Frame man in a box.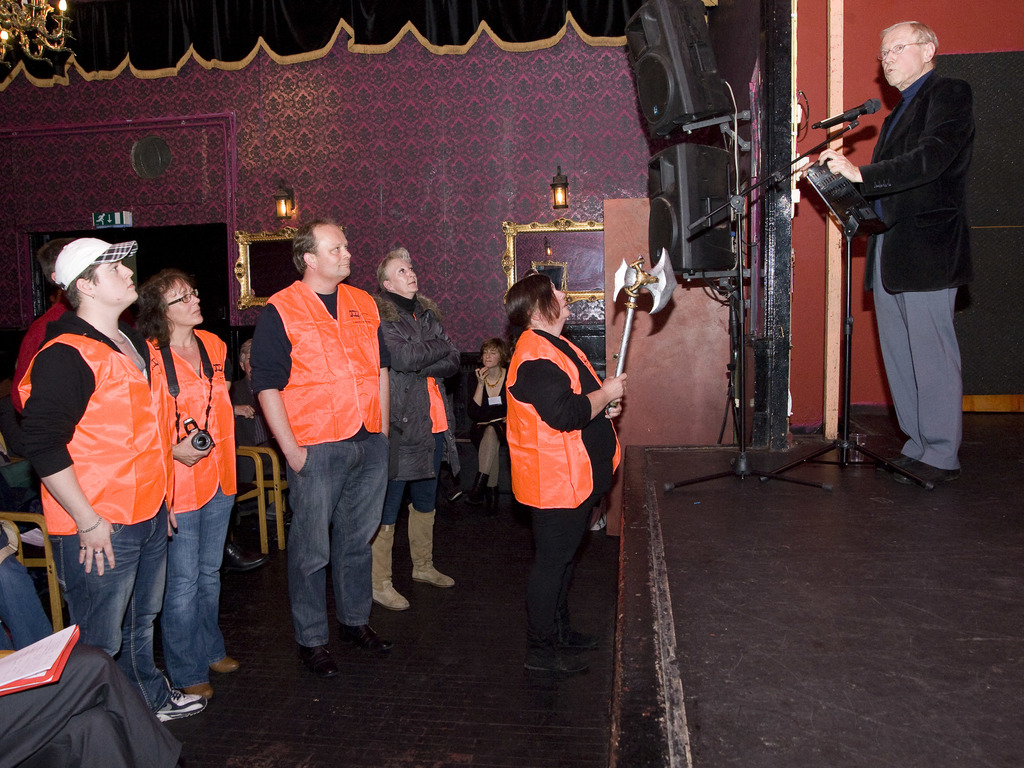
locate(243, 220, 387, 680).
